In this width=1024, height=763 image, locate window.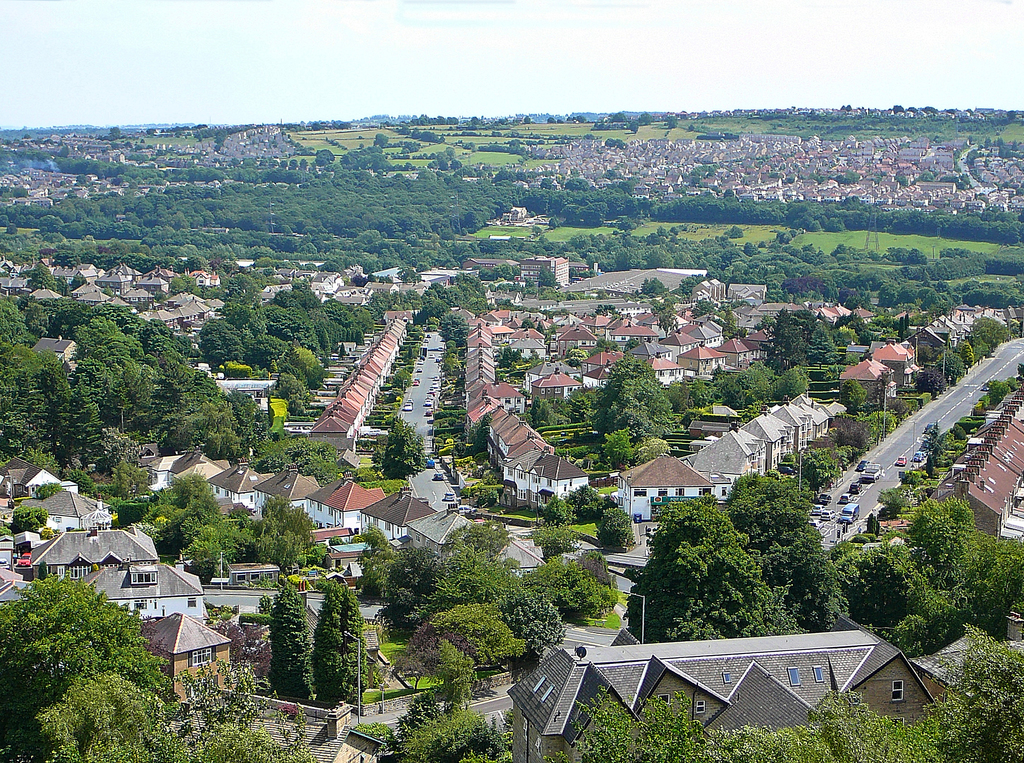
Bounding box: {"x1": 355, "y1": 515, "x2": 360, "y2": 525}.
